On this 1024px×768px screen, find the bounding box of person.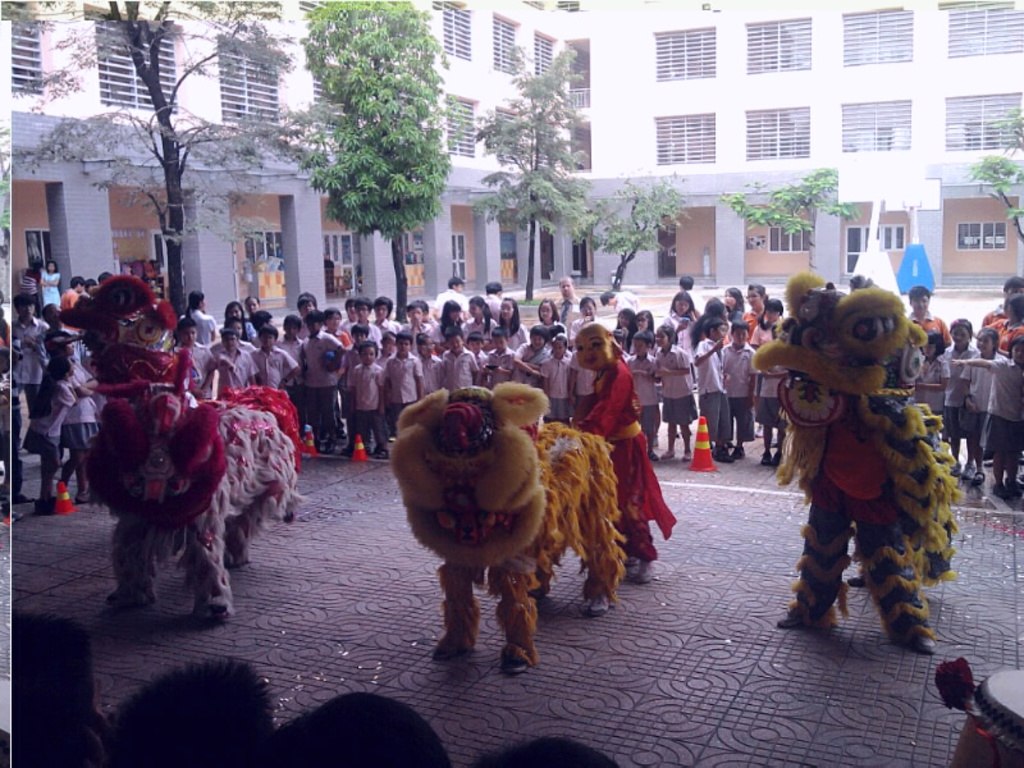
Bounding box: <box>221,294,257,334</box>.
